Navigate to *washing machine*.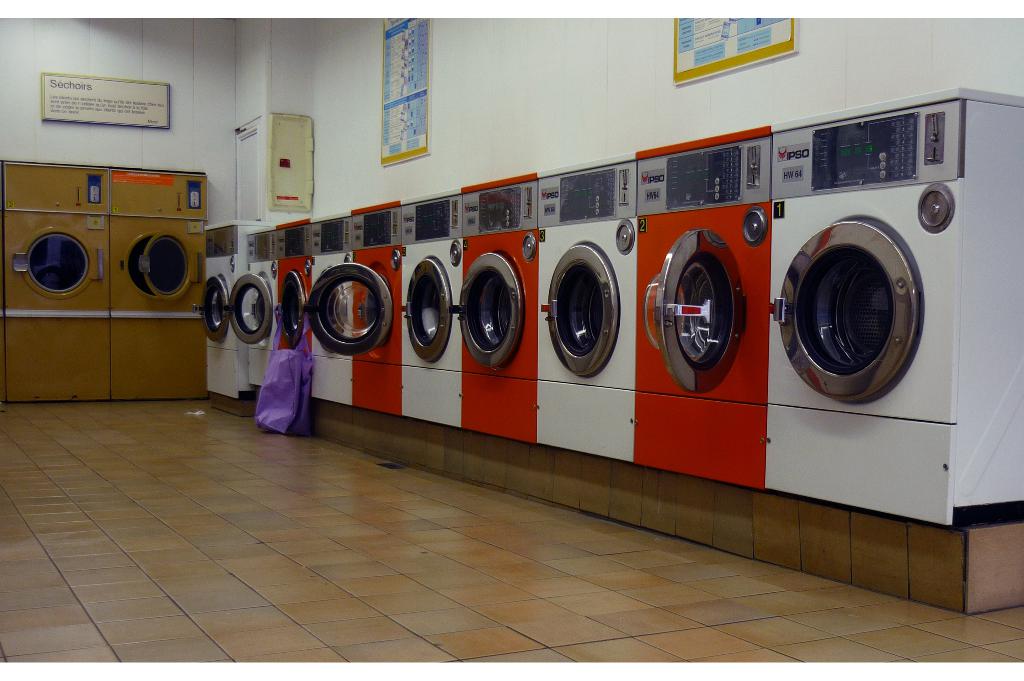
Navigation target: [x1=637, y1=134, x2=772, y2=493].
